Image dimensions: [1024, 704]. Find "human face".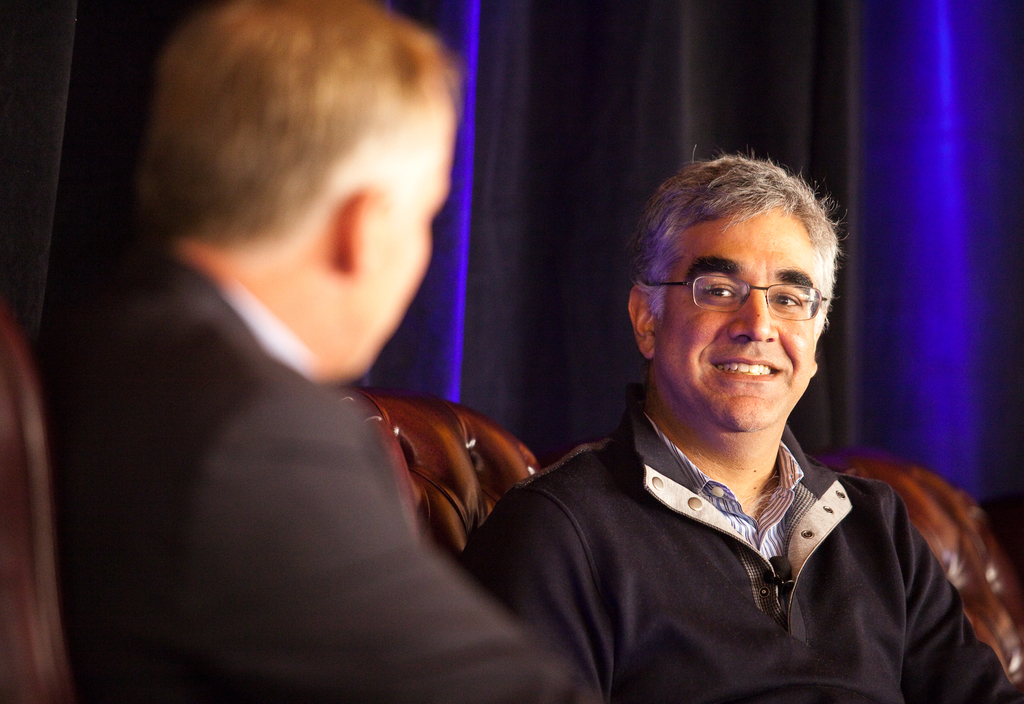
(655,207,819,441).
